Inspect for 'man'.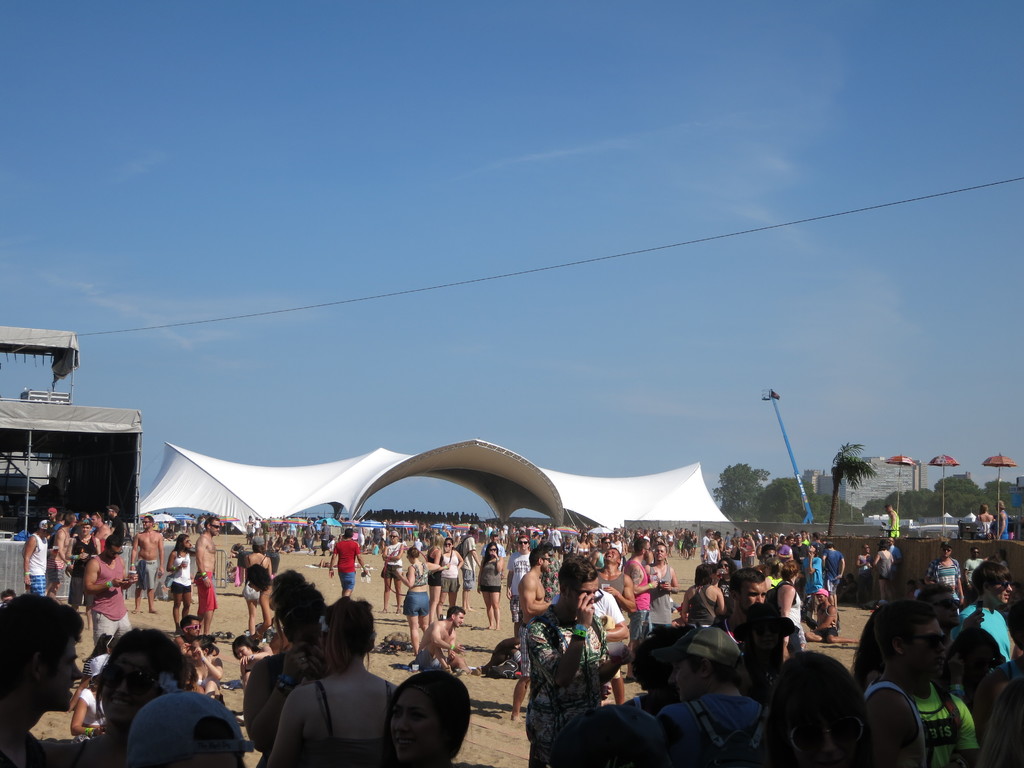
Inspection: {"x1": 307, "y1": 520, "x2": 317, "y2": 555}.
